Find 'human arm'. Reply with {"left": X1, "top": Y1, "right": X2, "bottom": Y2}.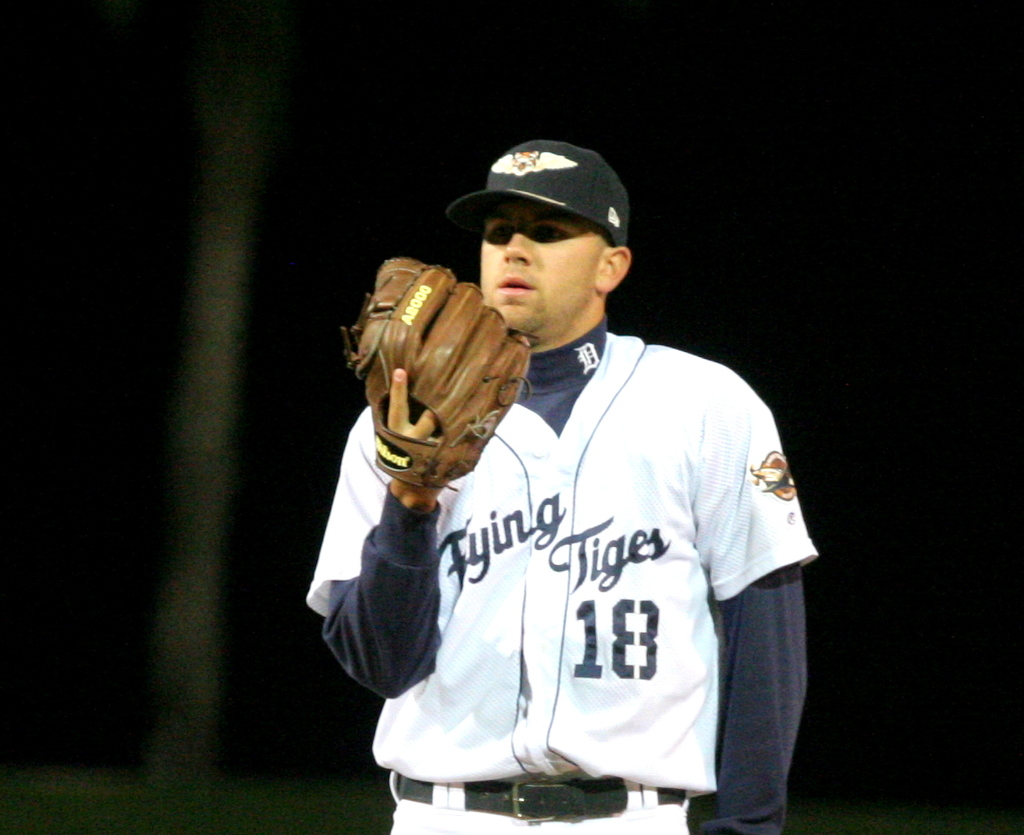
{"left": 692, "top": 378, "right": 821, "bottom": 828}.
